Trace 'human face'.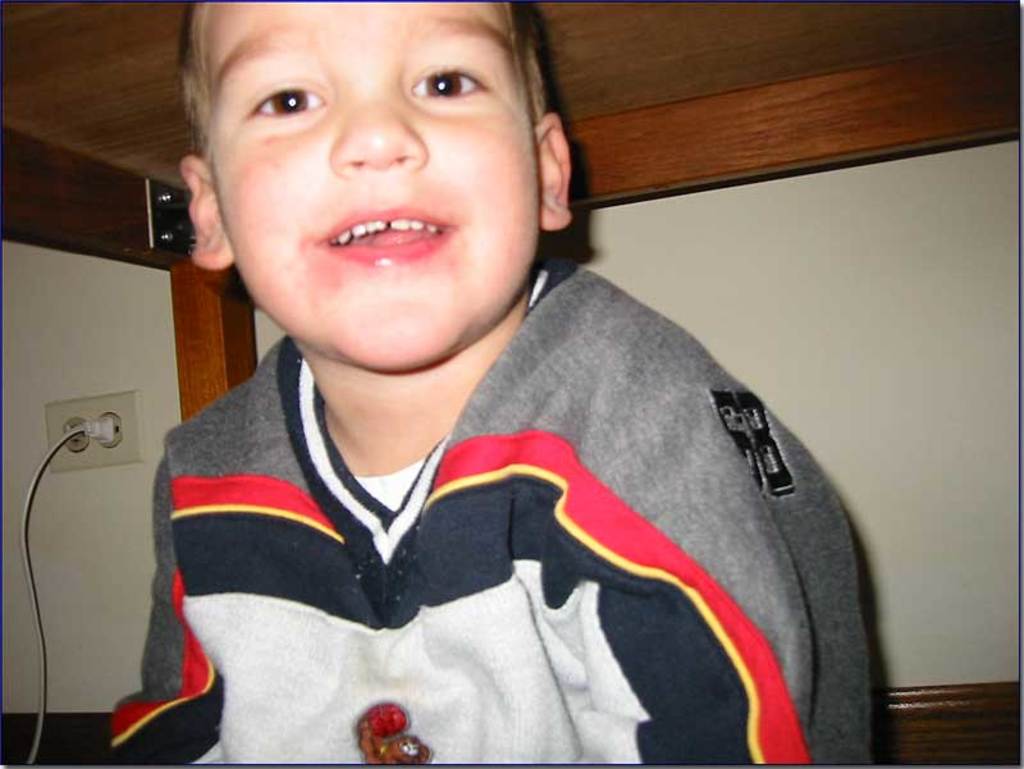
Traced to crop(204, 0, 540, 380).
